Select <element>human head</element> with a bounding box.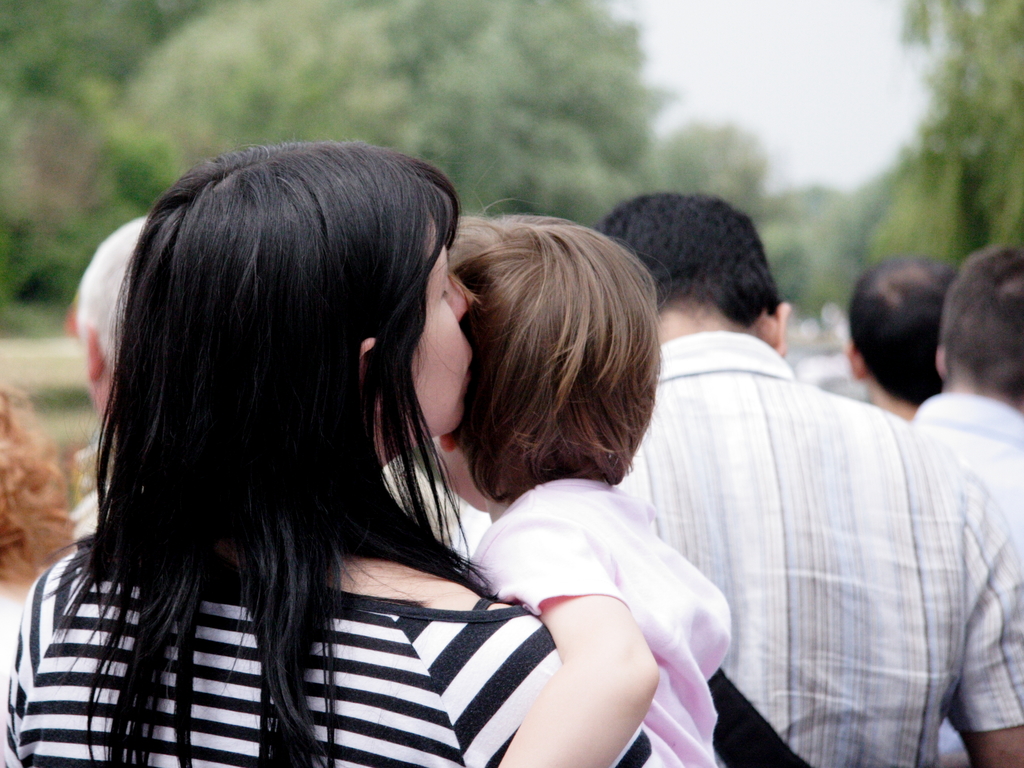
pyautogui.locateOnScreen(412, 209, 662, 520).
